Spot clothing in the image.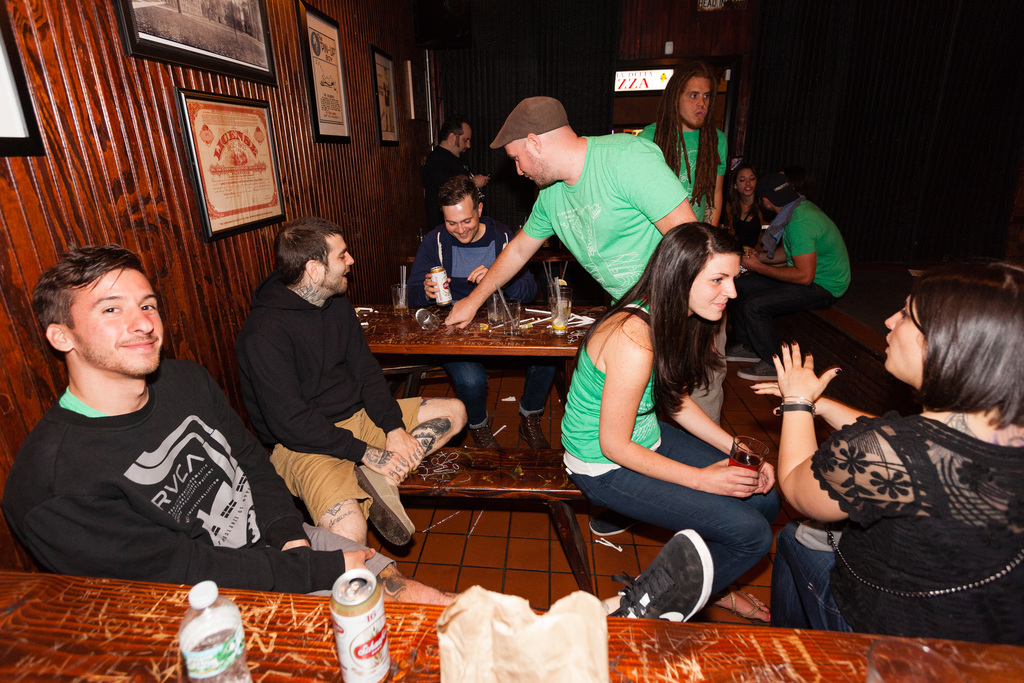
clothing found at (522,132,689,306).
